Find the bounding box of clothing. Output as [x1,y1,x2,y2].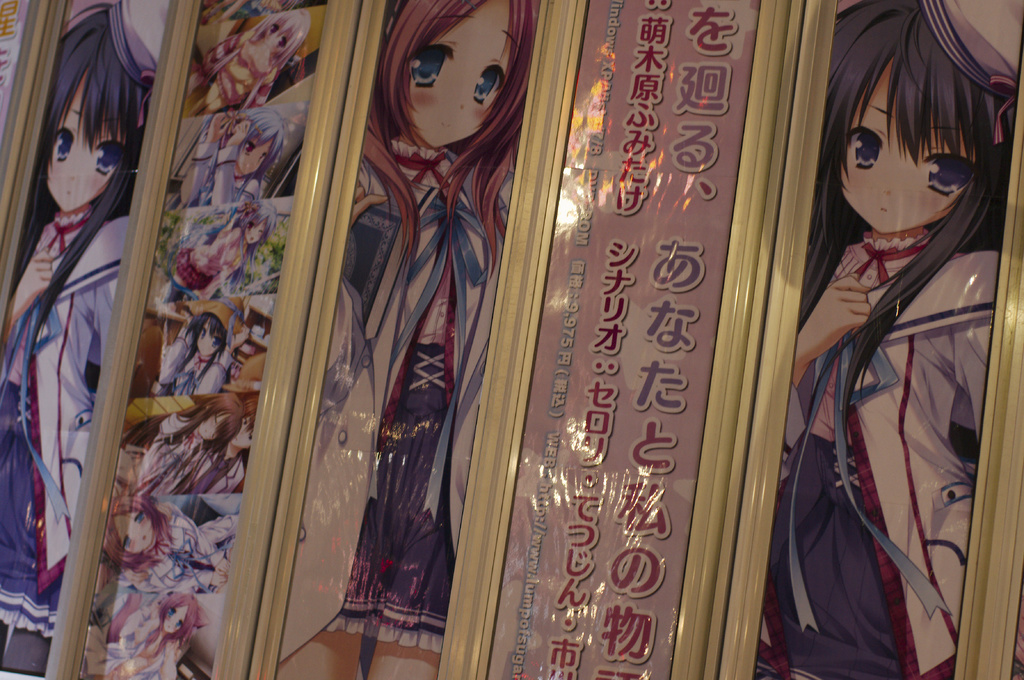
[196,450,243,498].
